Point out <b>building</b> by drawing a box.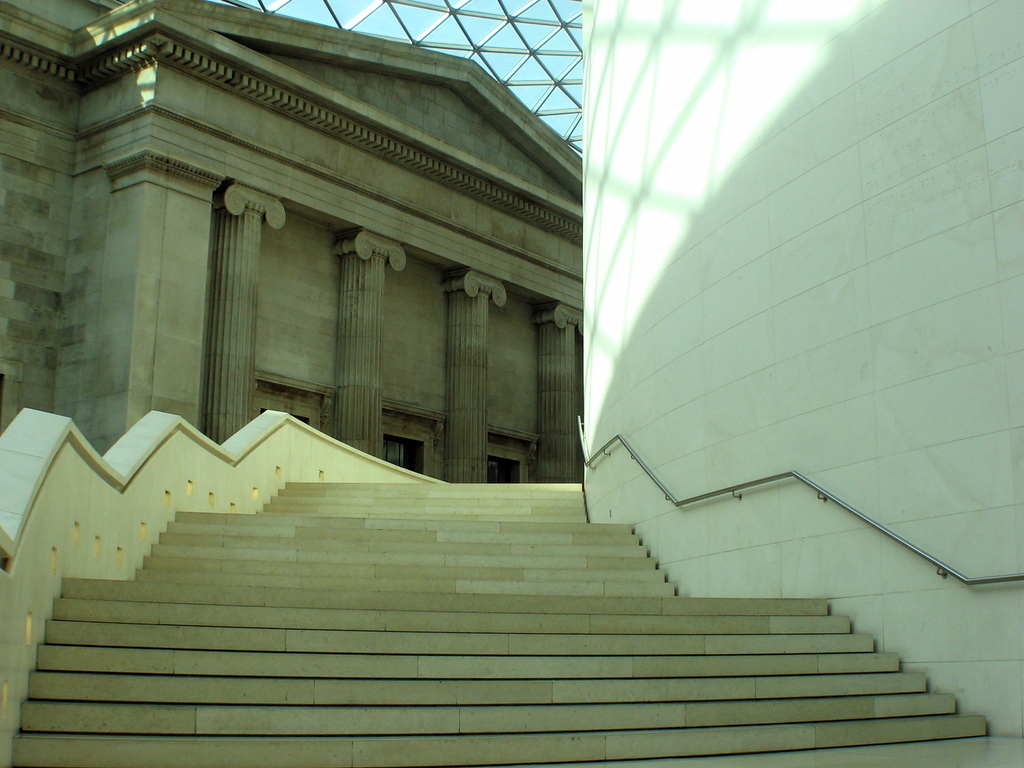
x1=0, y1=0, x2=585, y2=483.
